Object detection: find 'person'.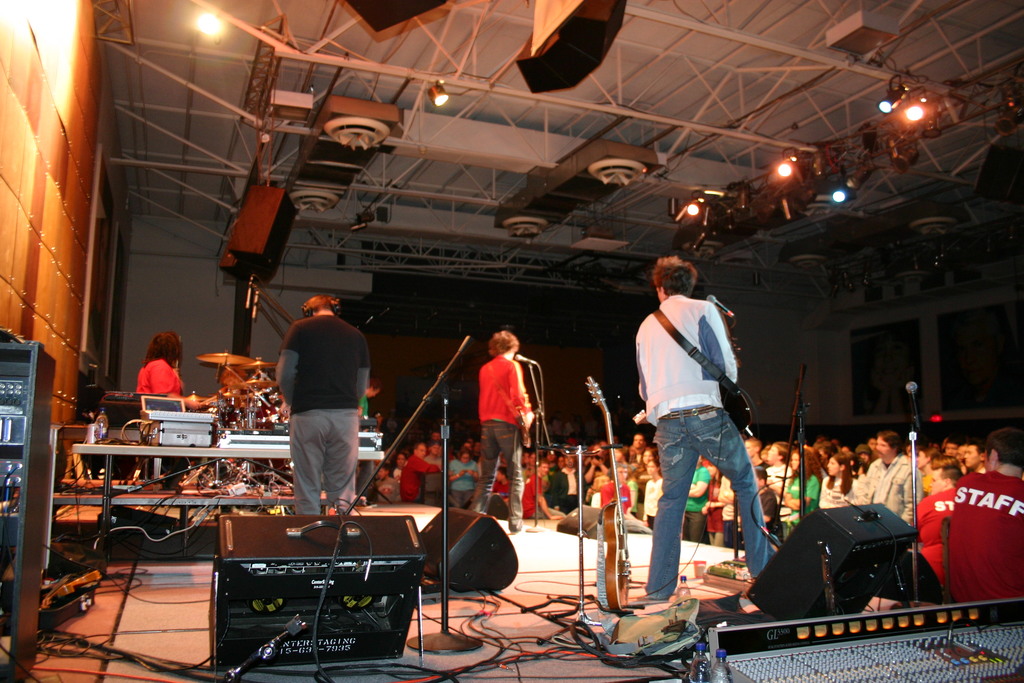
[473,441,483,455].
